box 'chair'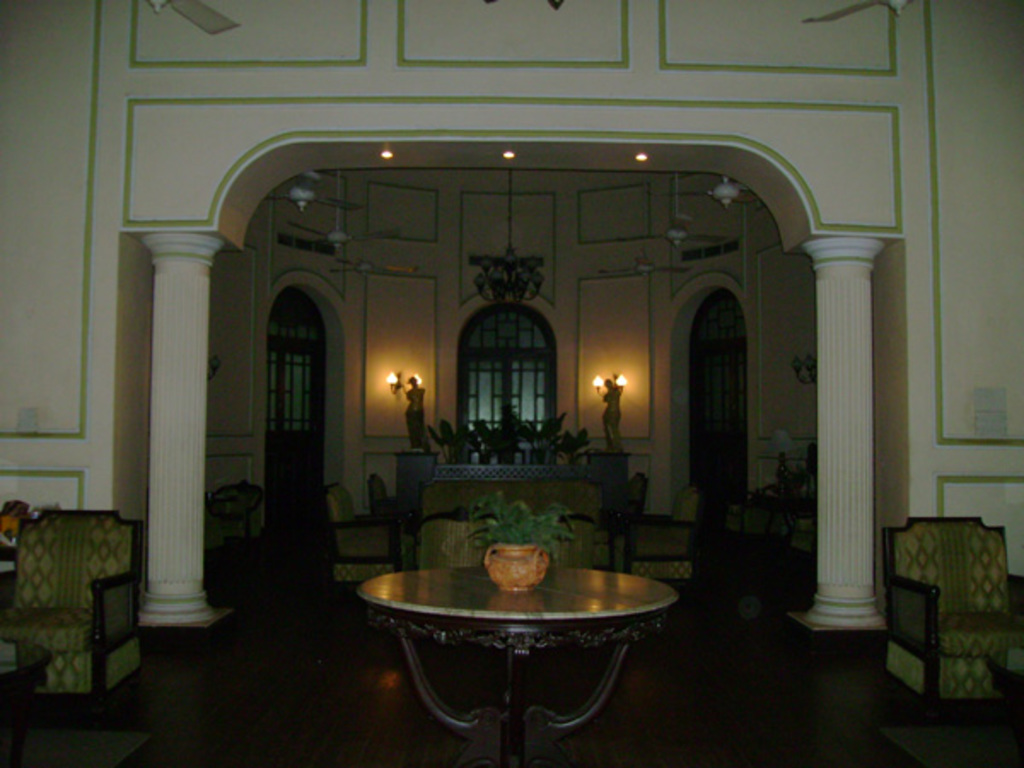
bbox=(321, 485, 406, 585)
